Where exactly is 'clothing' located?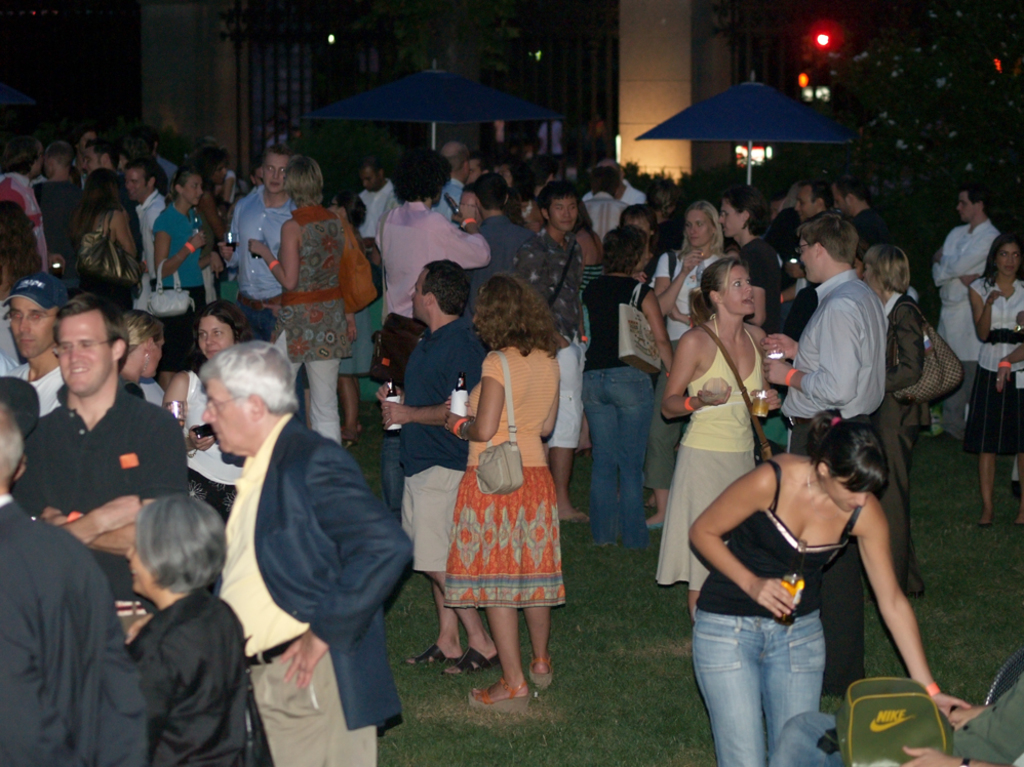
Its bounding box is l=2, t=362, r=64, b=422.
